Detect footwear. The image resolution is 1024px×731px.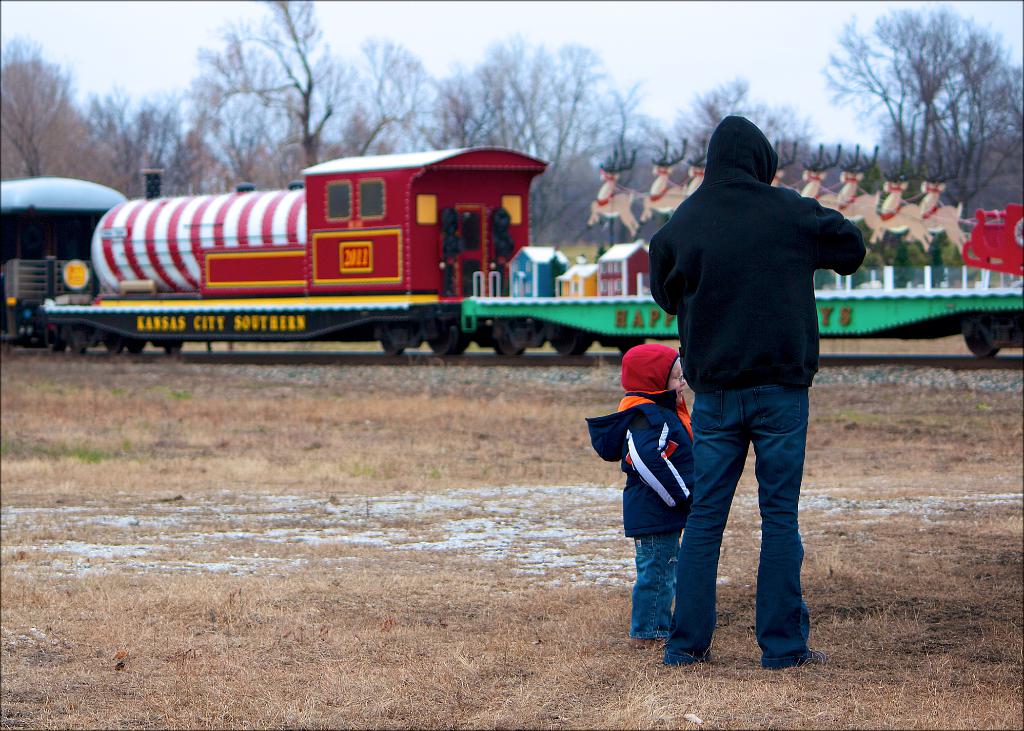
<box>630,630,662,652</box>.
